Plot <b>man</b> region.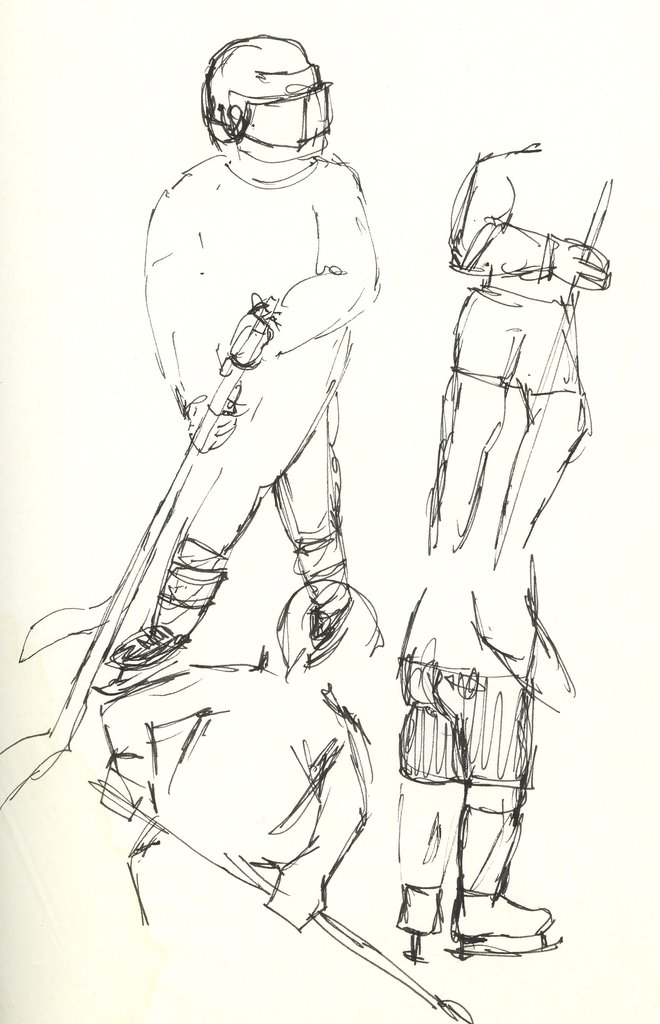
Plotted at l=135, t=36, r=408, b=602.
